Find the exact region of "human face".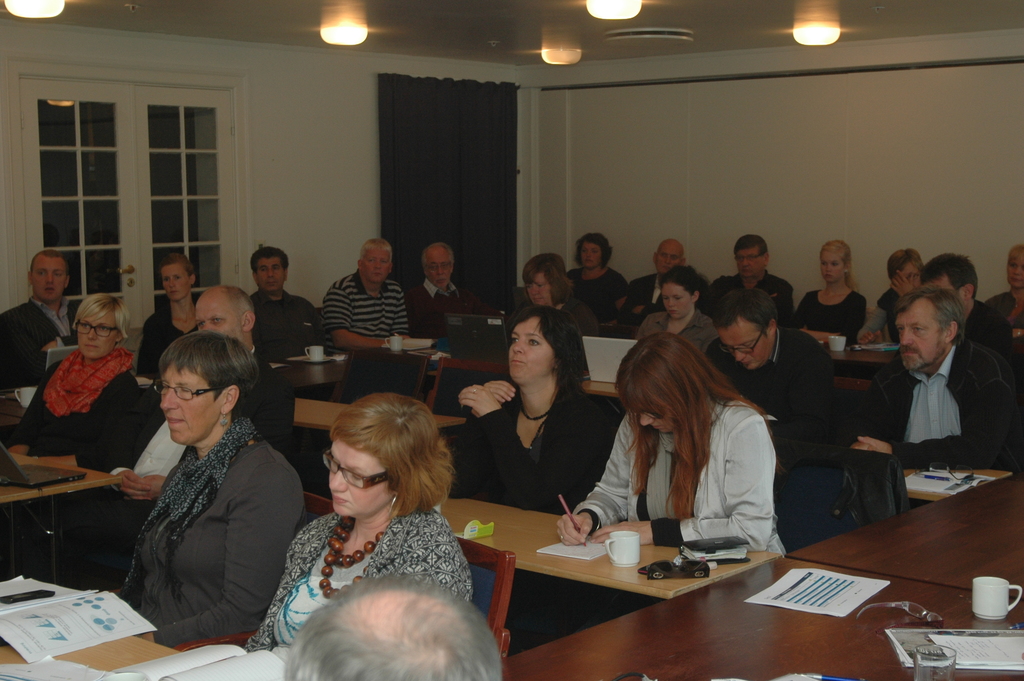
Exact region: BBox(424, 245, 459, 291).
